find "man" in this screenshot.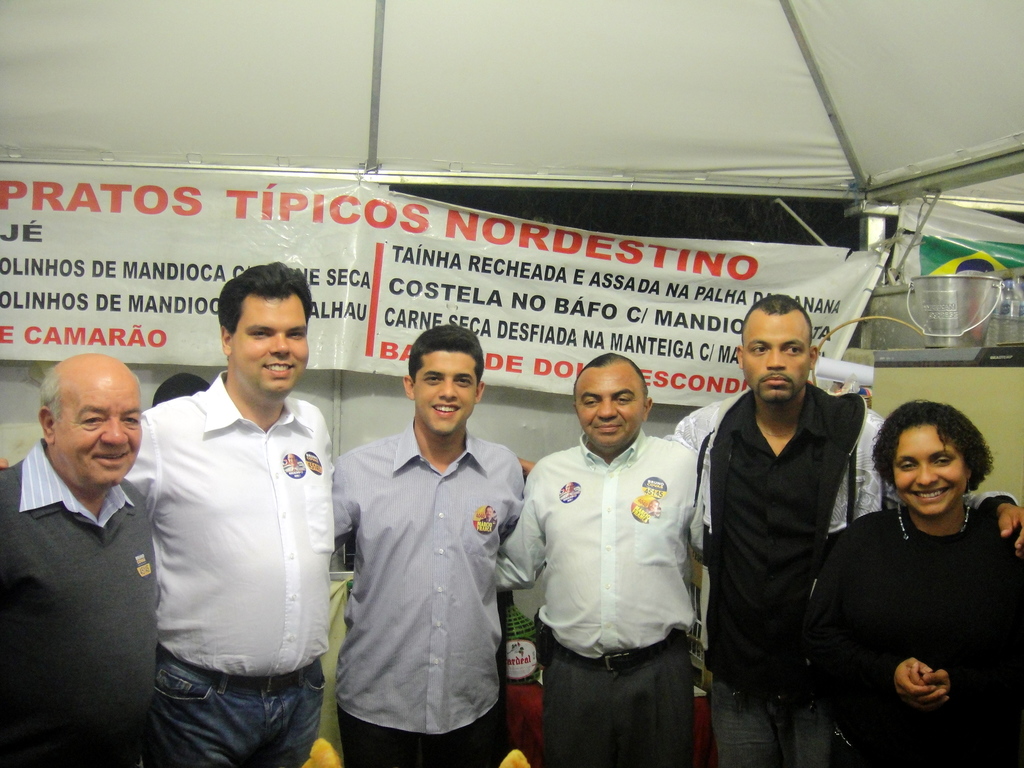
The bounding box for "man" is [493,353,705,767].
